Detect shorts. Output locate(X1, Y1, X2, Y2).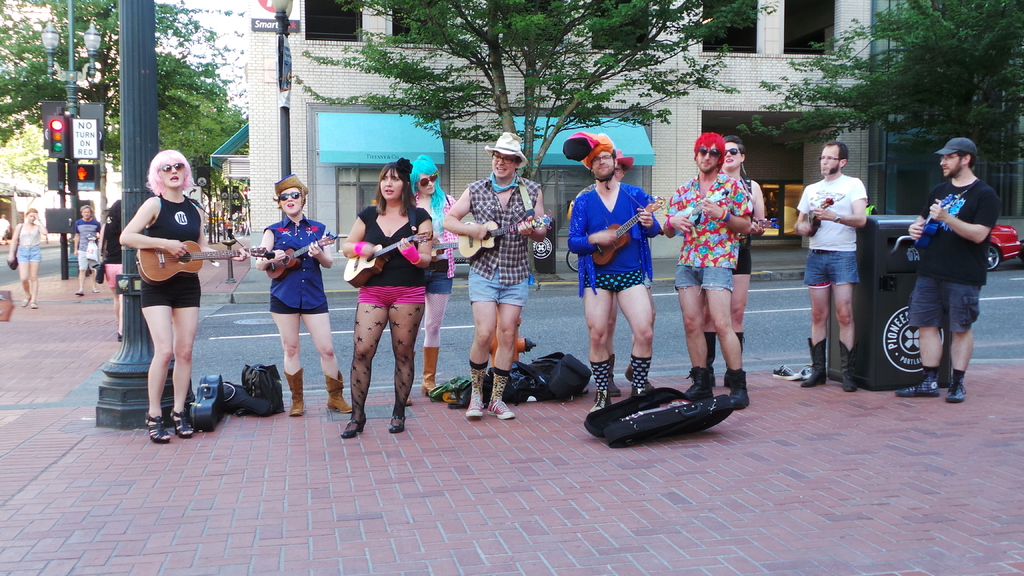
locate(577, 271, 645, 294).
